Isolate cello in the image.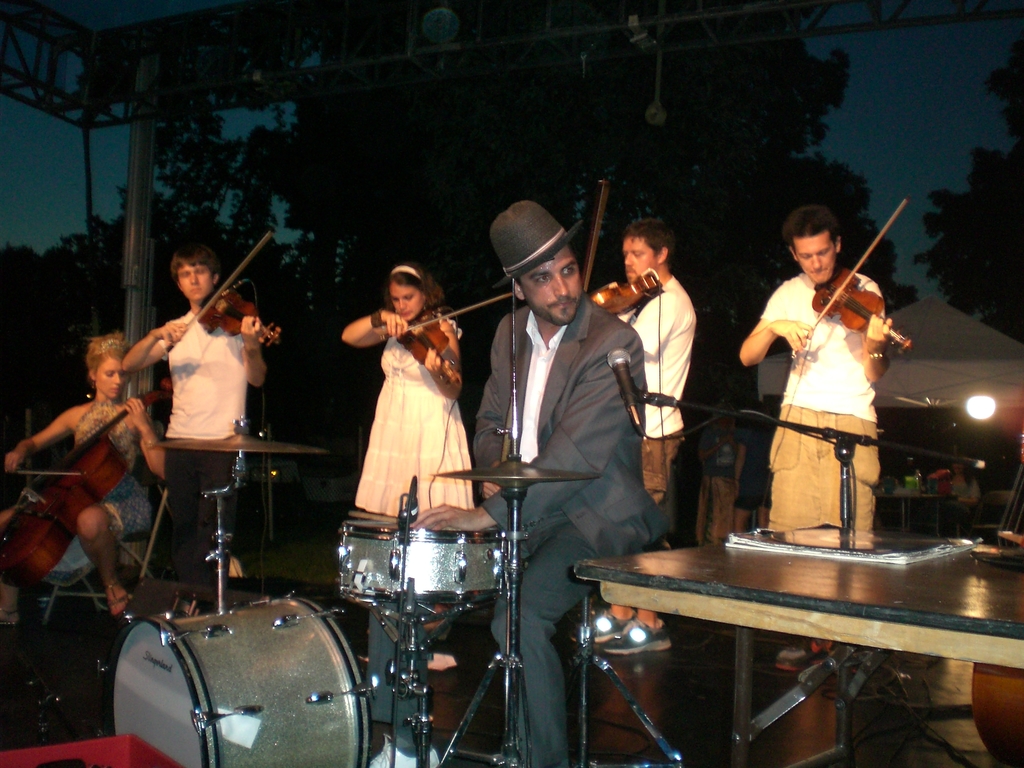
Isolated region: bbox(586, 175, 658, 322).
